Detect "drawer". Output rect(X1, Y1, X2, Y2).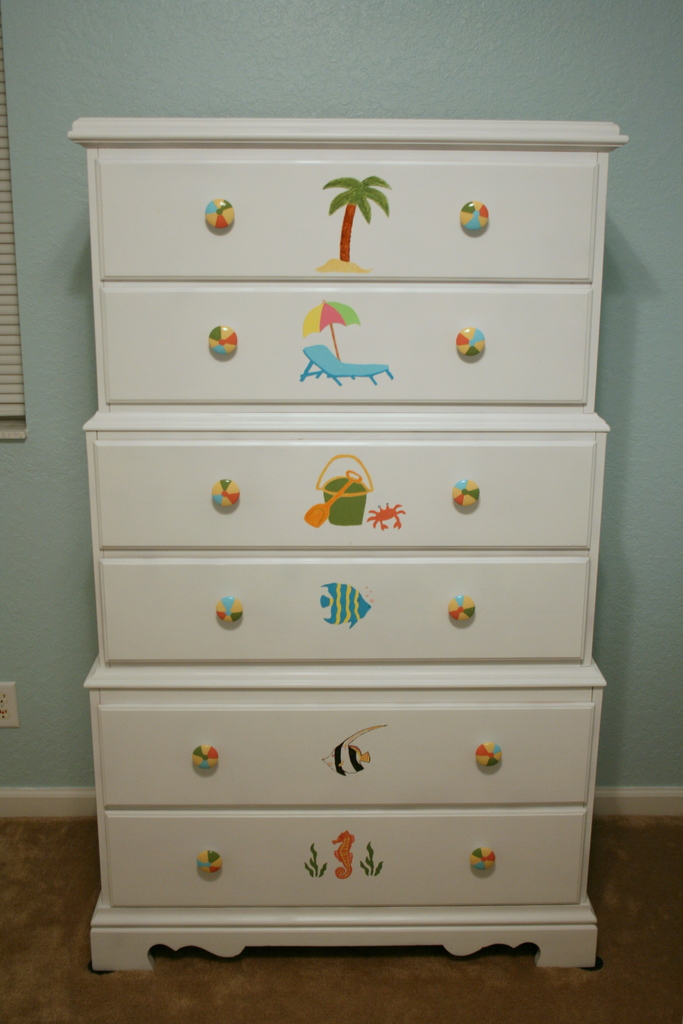
rect(92, 438, 594, 548).
